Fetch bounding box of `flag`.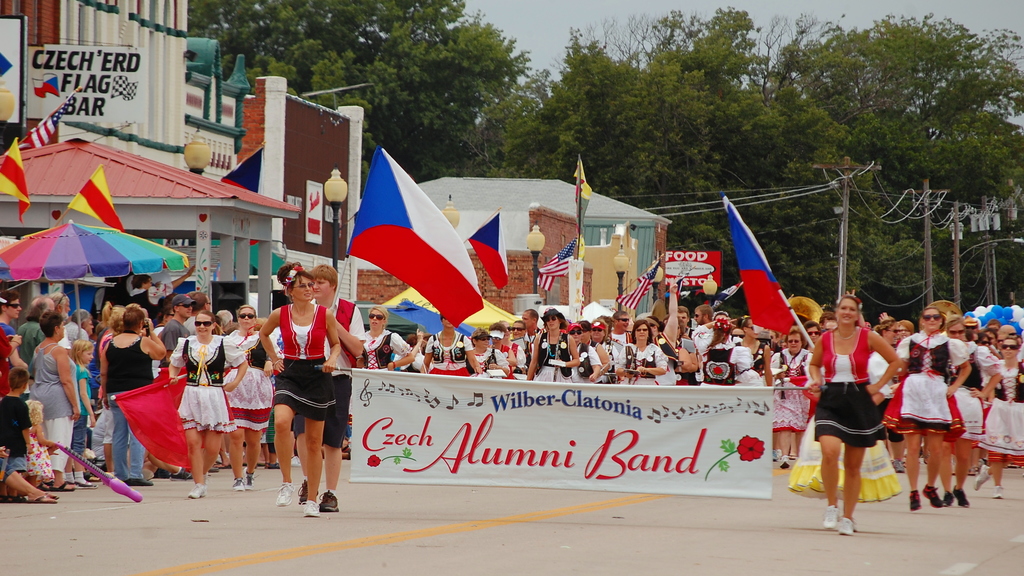
Bbox: 0,136,24,221.
